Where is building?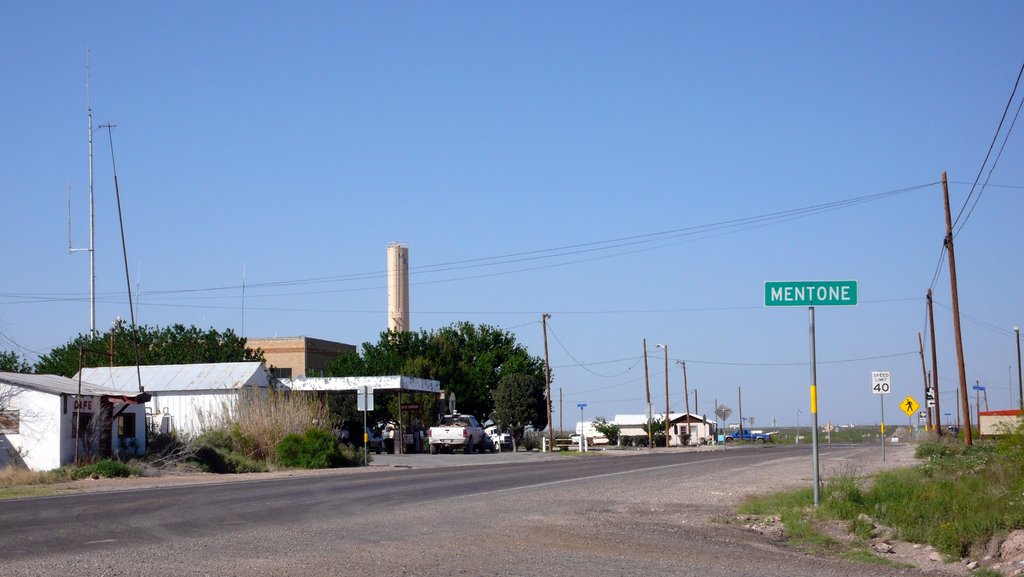
Rect(211, 332, 353, 380).
